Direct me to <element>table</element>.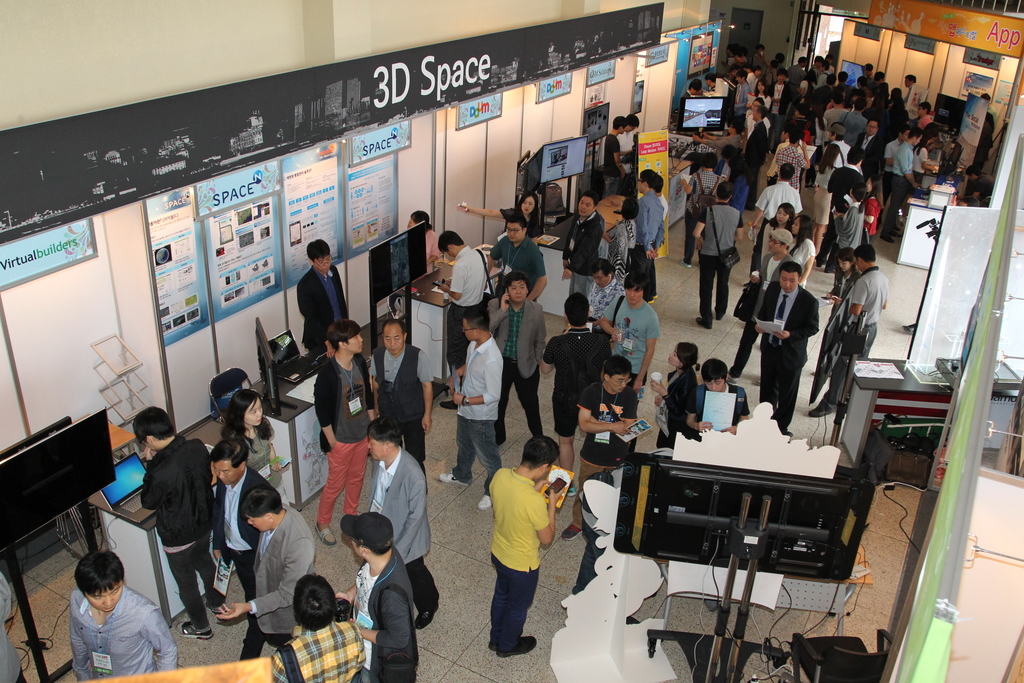
Direction: 246, 351, 329, 511.
